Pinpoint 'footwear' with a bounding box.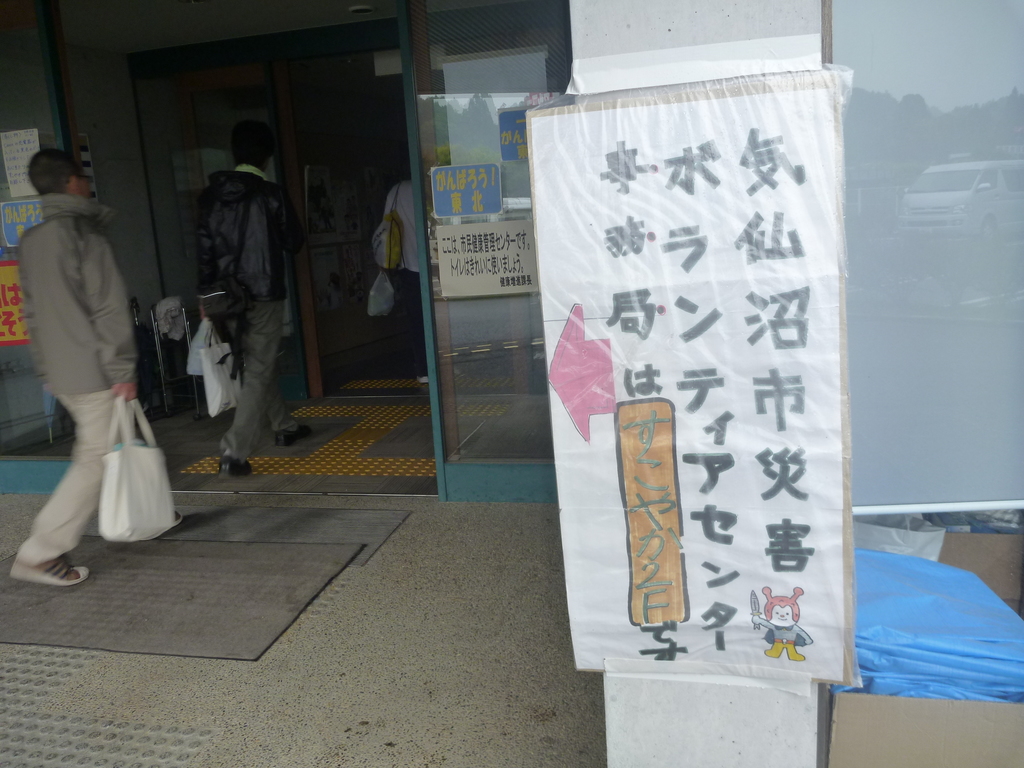
(173, 508, 184, 528).
